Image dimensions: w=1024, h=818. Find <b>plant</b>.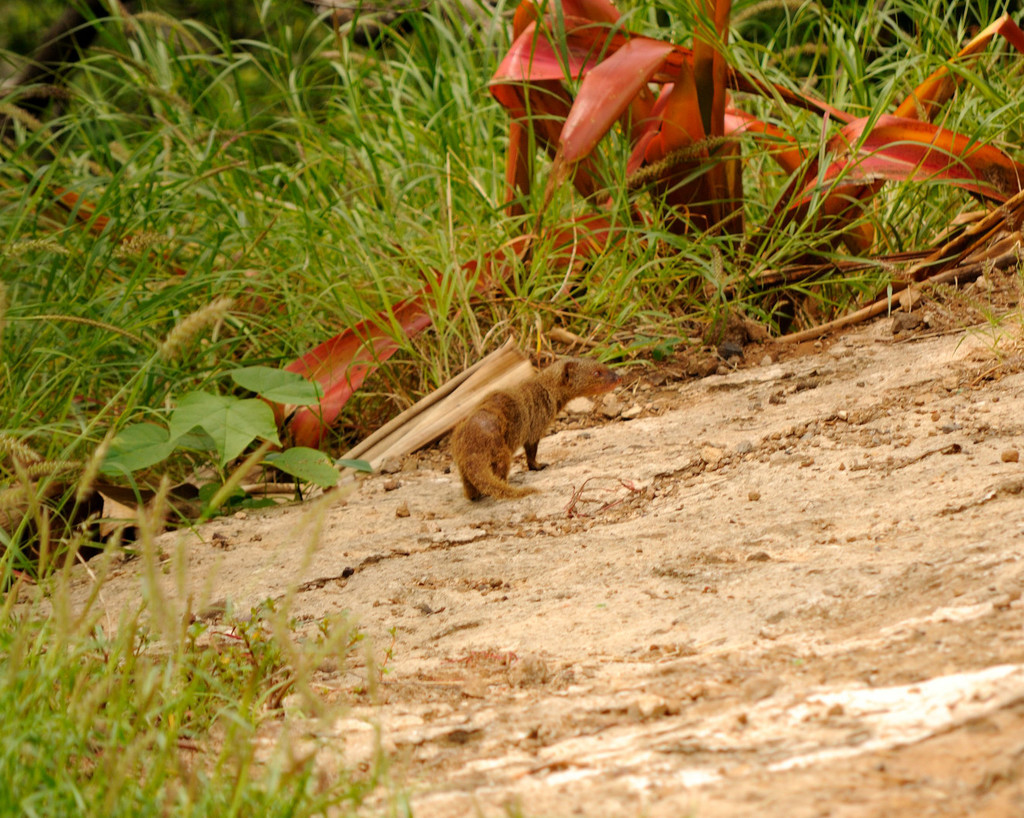
<bbox>0, 537, 431, 817</bbox>.
